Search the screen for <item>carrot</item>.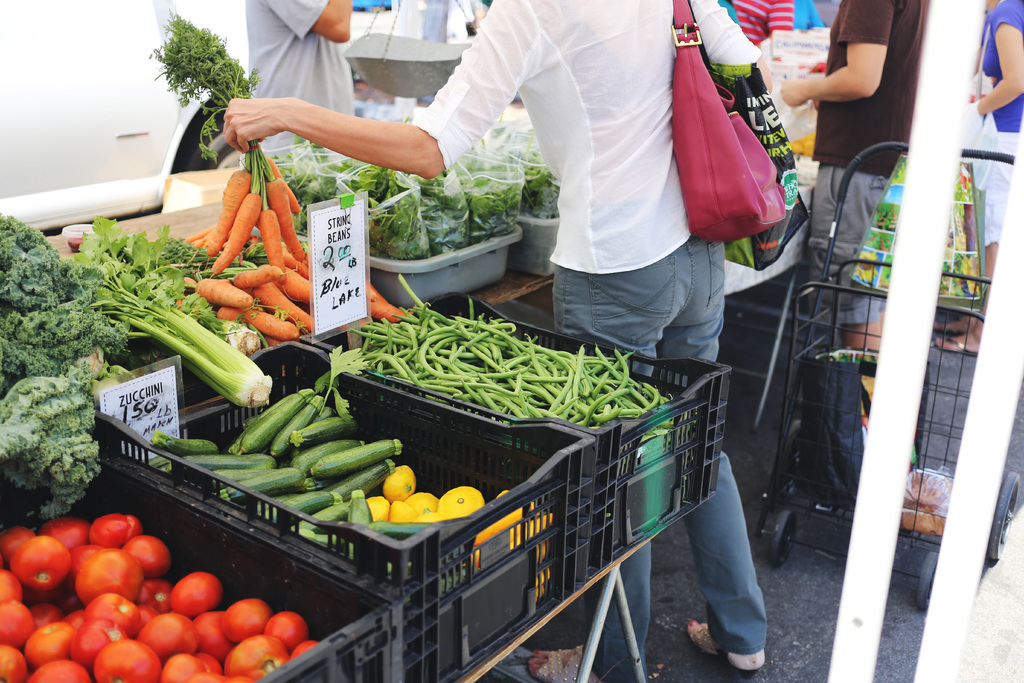
Found at detection(191, 154, 307, 356).
